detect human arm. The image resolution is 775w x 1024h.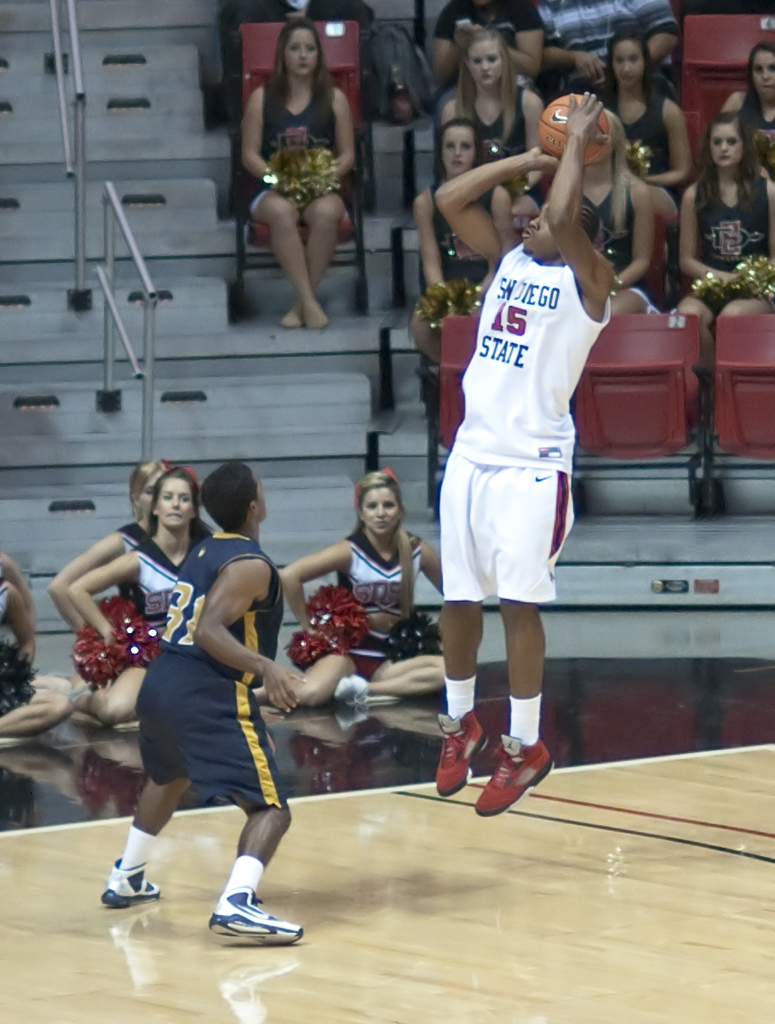
region(322, 90, 366, 182).
